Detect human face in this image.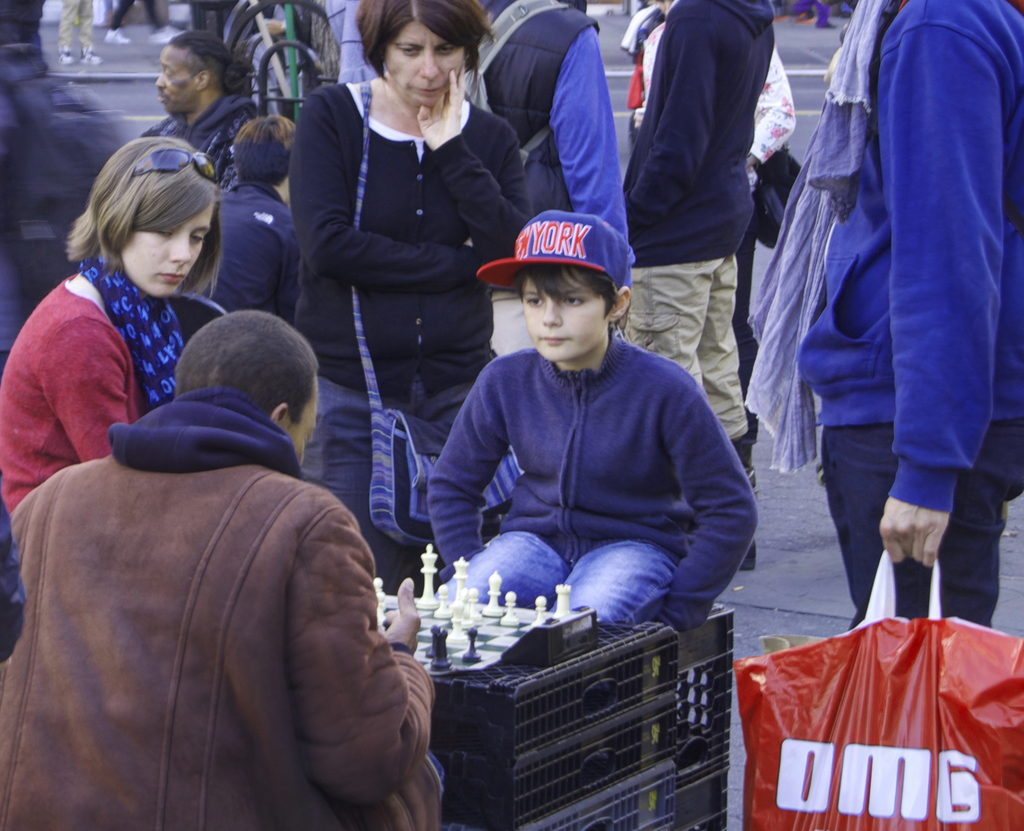
Detection: 127, 207, 209, 301.
